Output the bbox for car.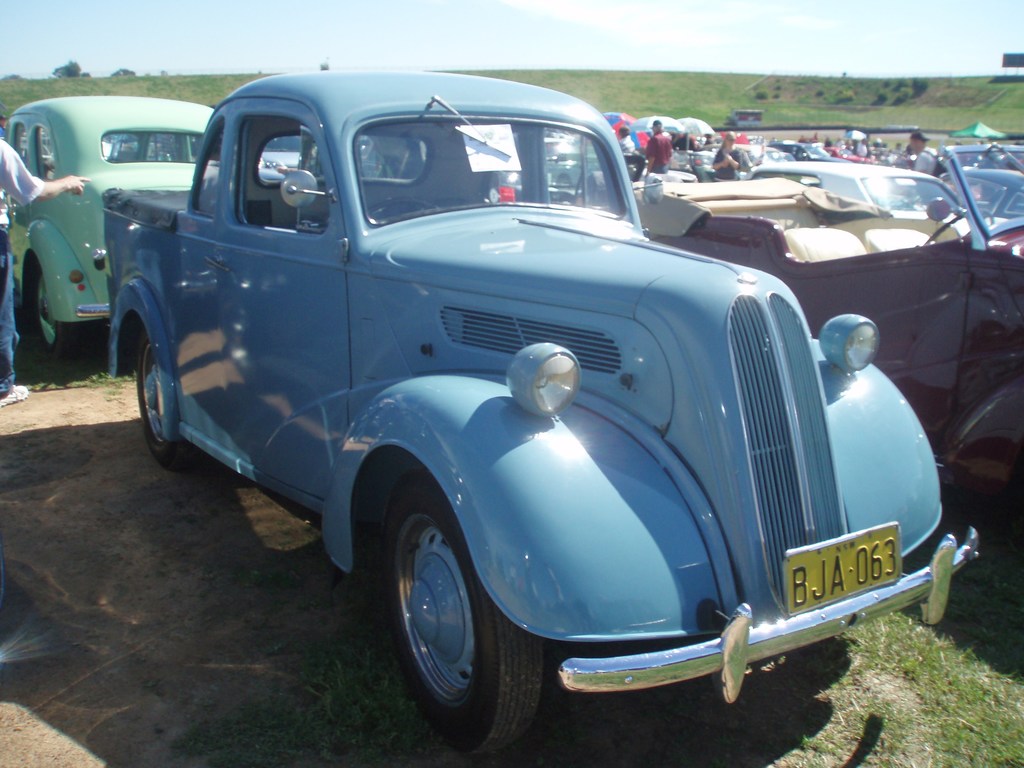
{"x1": 0, "y1": 88, "x2": 317, "y2": 393}.
